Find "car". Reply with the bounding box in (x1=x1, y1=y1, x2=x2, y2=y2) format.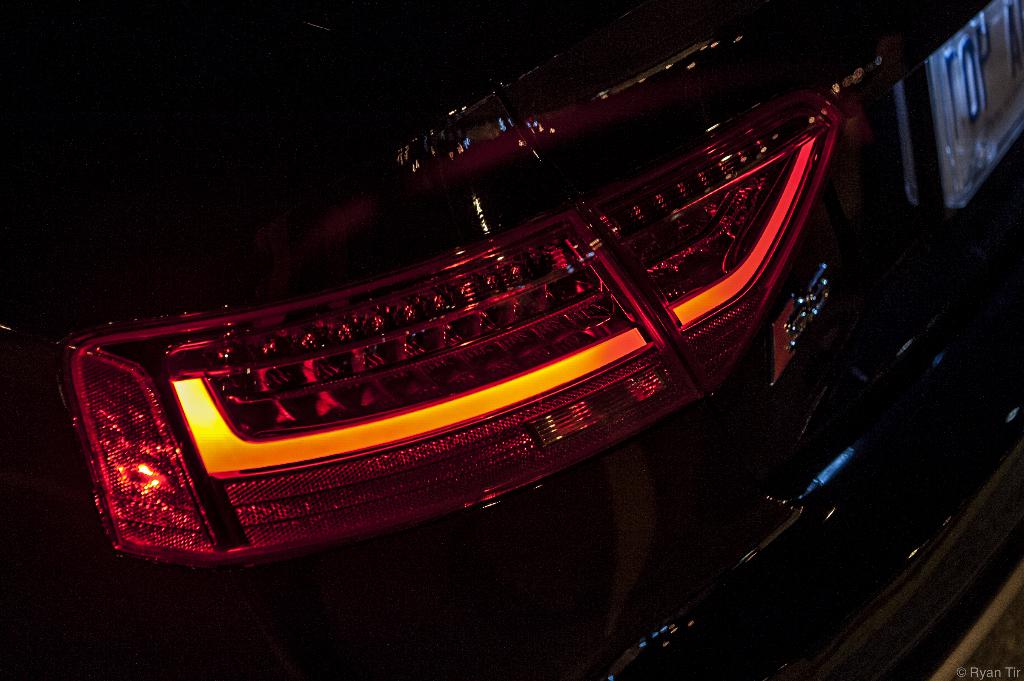
(x1=2, y1=1, x2=1023, y2=677).
